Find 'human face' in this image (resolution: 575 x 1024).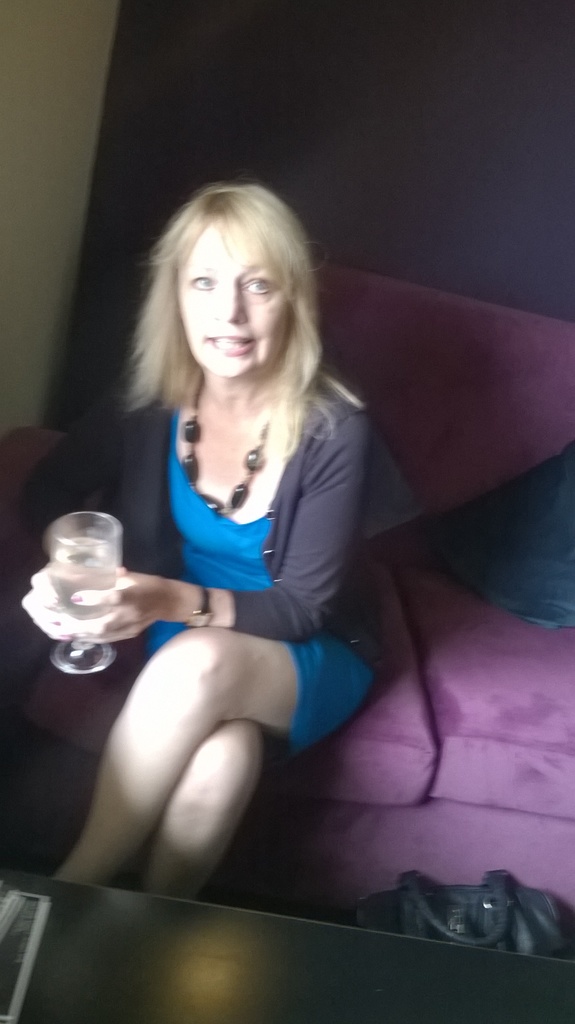
bbox=[179, 227, 293, 376].
